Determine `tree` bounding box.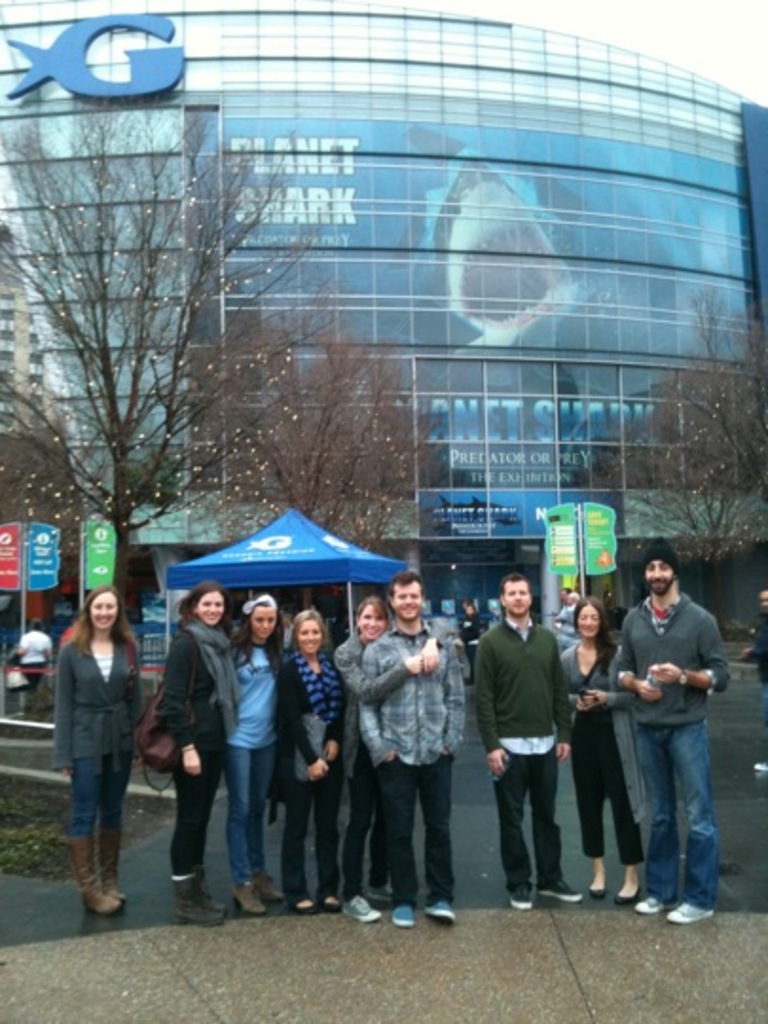
Determined: (32,110,322,580).
